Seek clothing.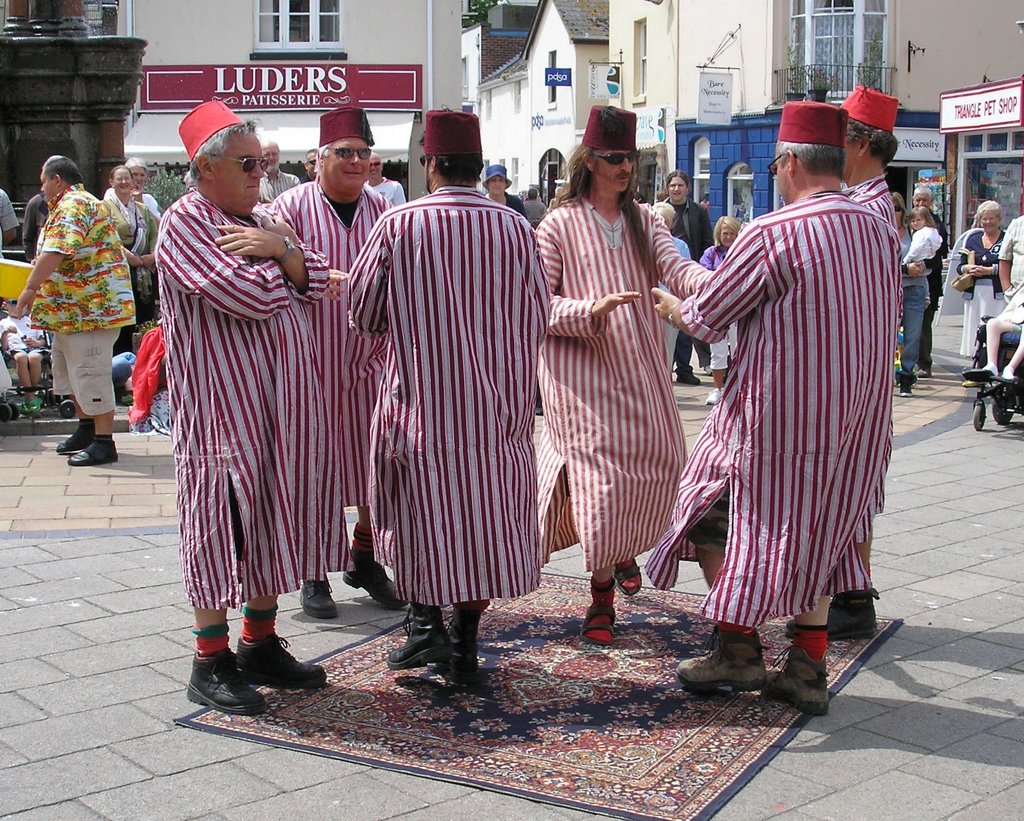
box(26, 182, 137, 409).
